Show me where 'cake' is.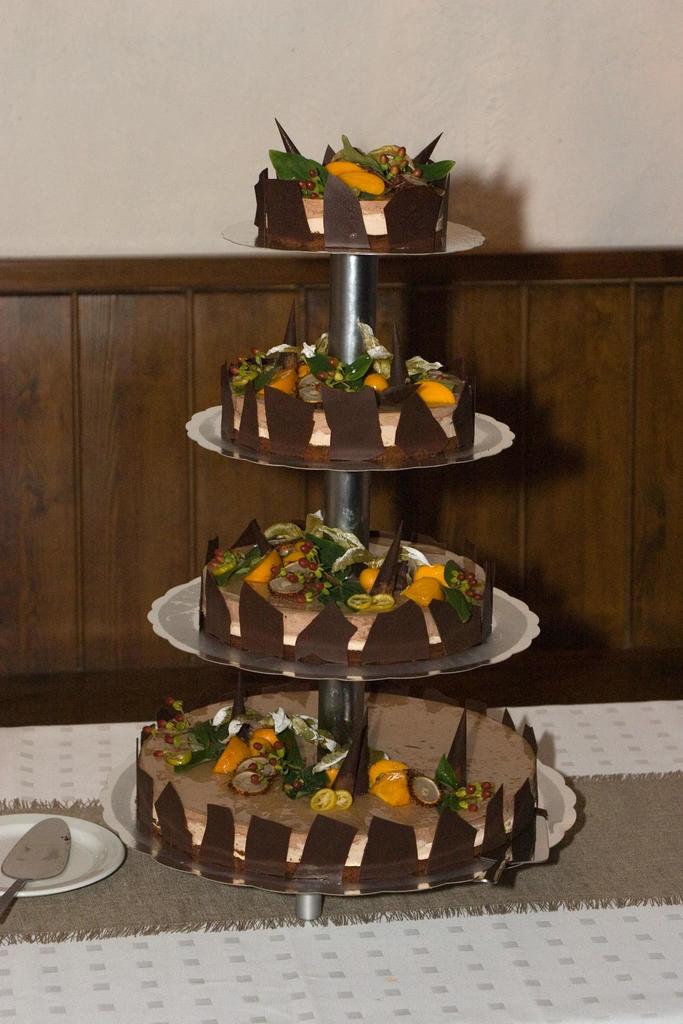
'cake' is at <bbox>134, 693, 539, 898</bbox>.
